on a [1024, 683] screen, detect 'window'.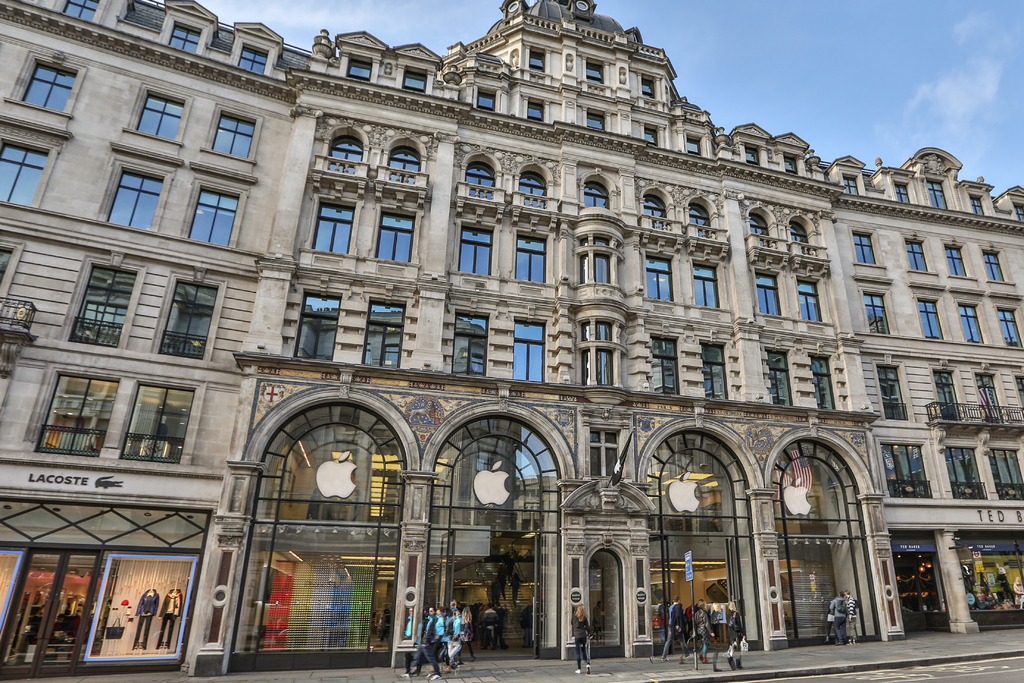
bbox=(915, 299, 943, 342).
